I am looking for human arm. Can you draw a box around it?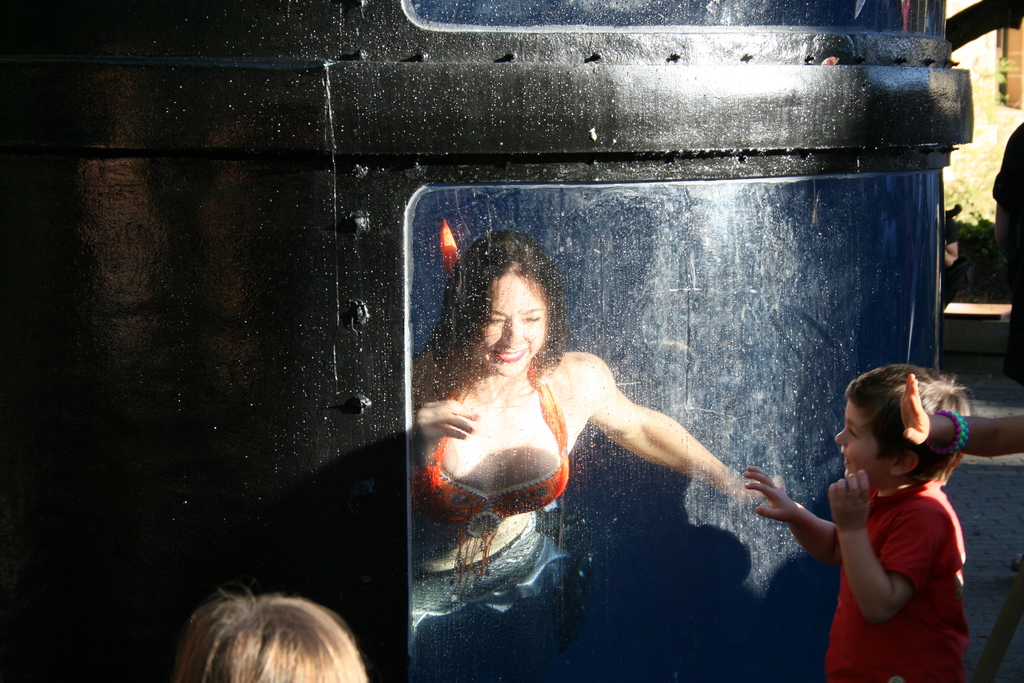
Sure, the bounding box is rect(585, 357, 785, 504).
